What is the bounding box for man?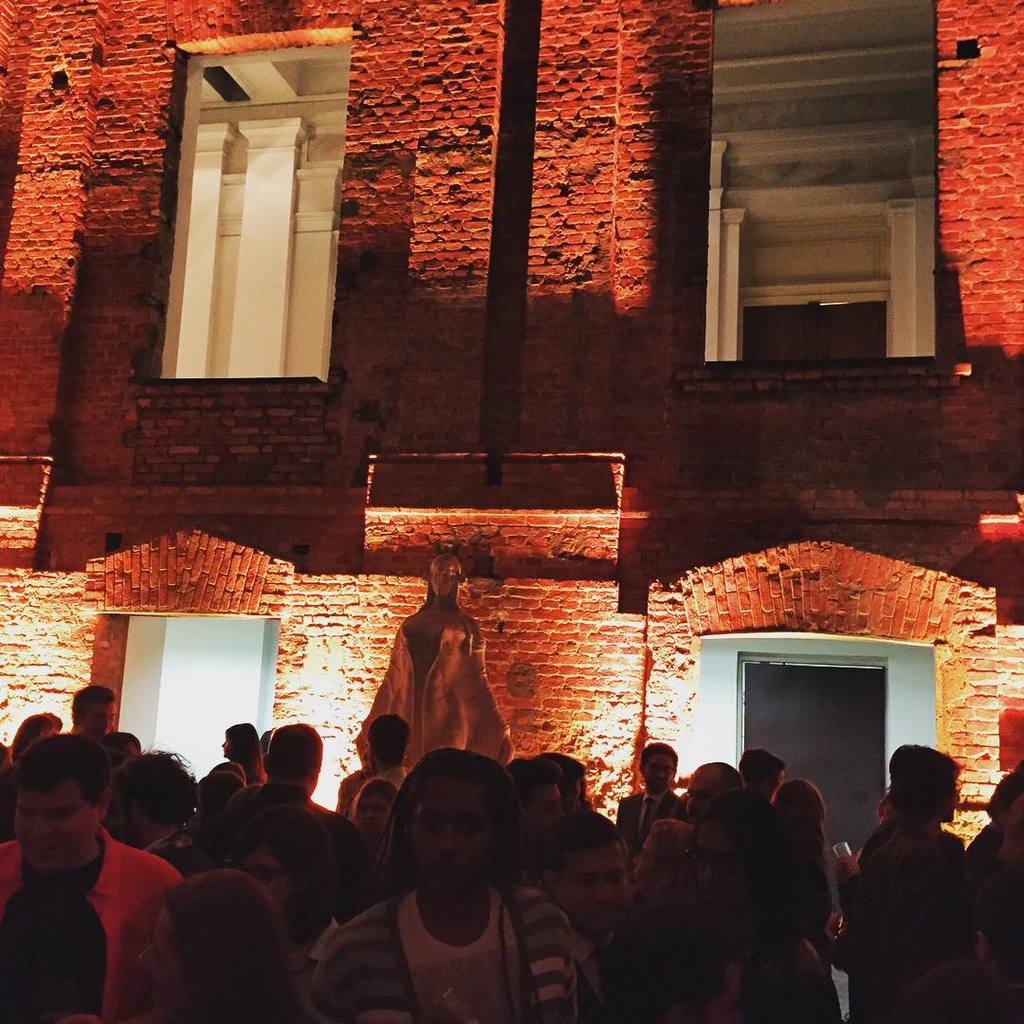
360 716 411 800.
